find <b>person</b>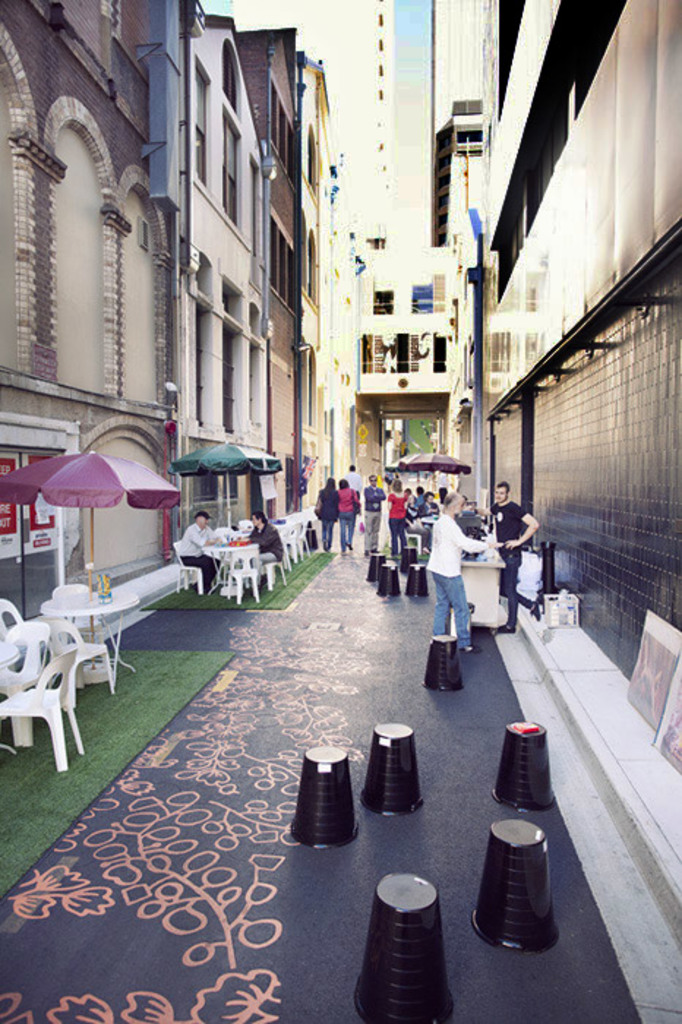
Rect(315, 477, 338, 554)
